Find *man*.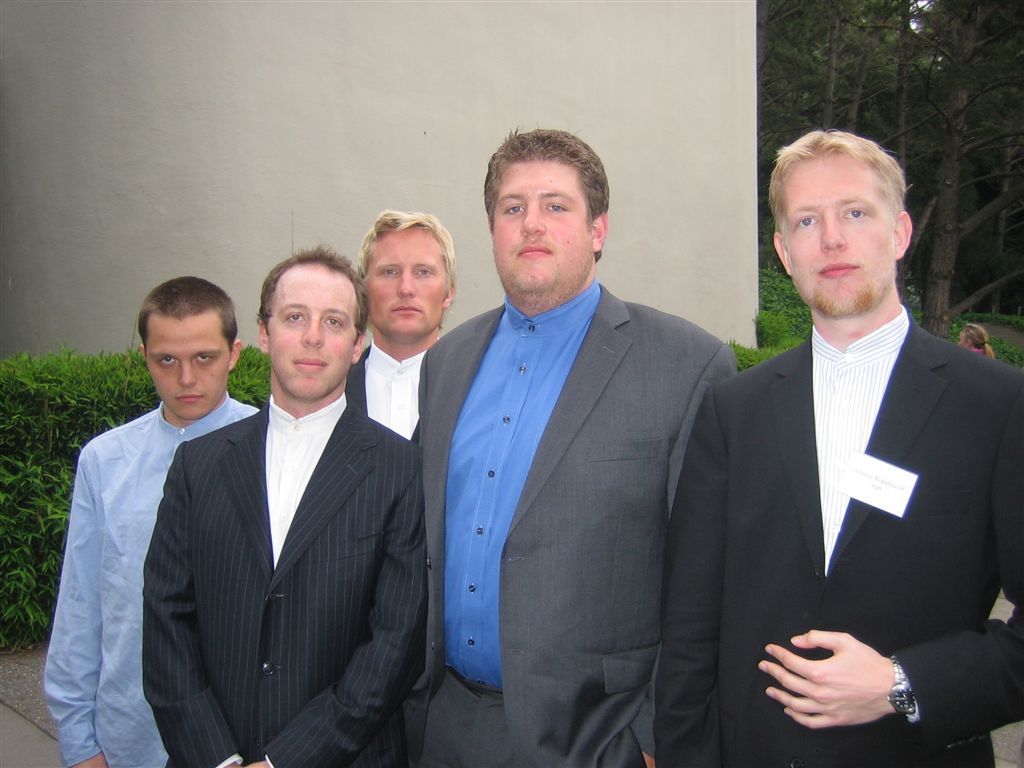
left=347, top=208, right=460, bottom=447.
